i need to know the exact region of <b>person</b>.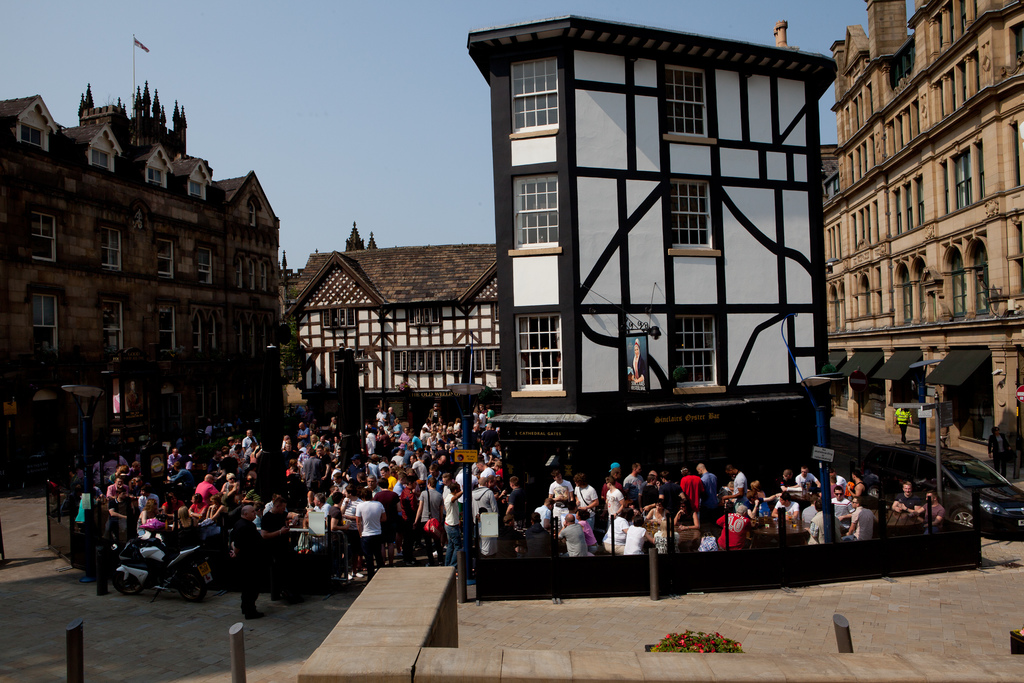
Region: <region>557, 511, 589, 557</region>.
